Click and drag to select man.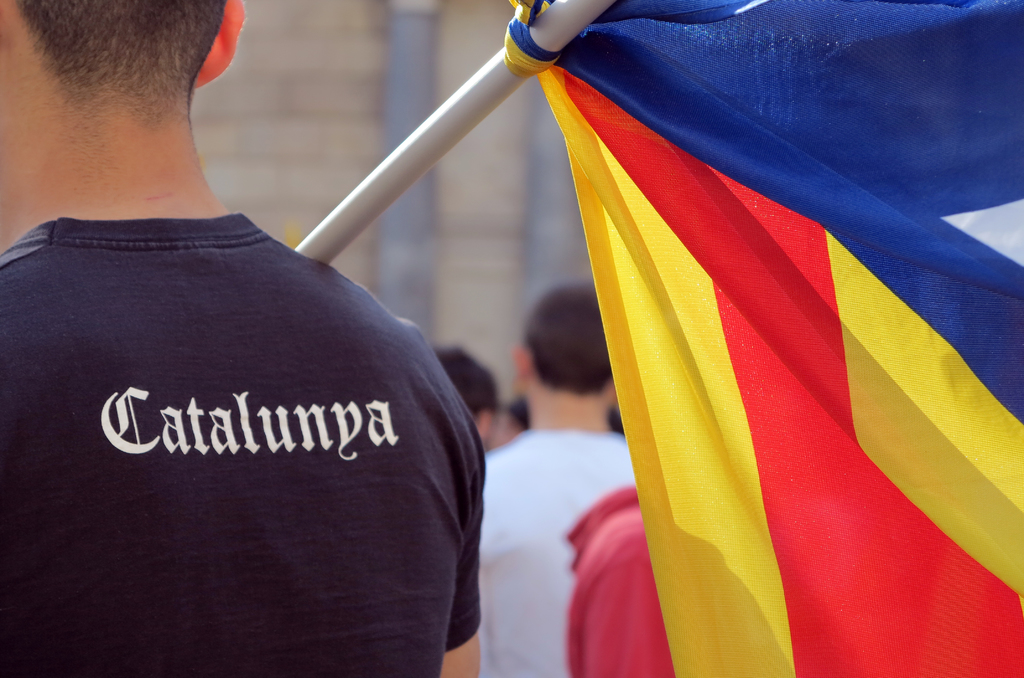
Selection: bbox=[476, 285, 637, 677].
